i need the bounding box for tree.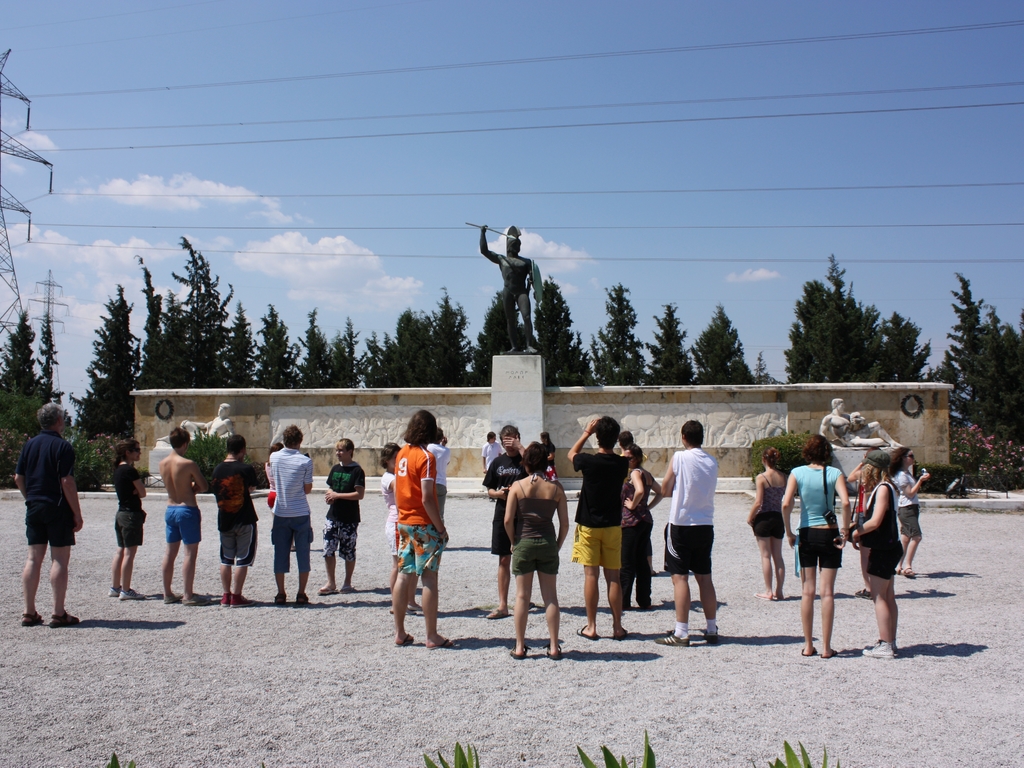
Here it is: Rect(928, 269, 994, 426).
